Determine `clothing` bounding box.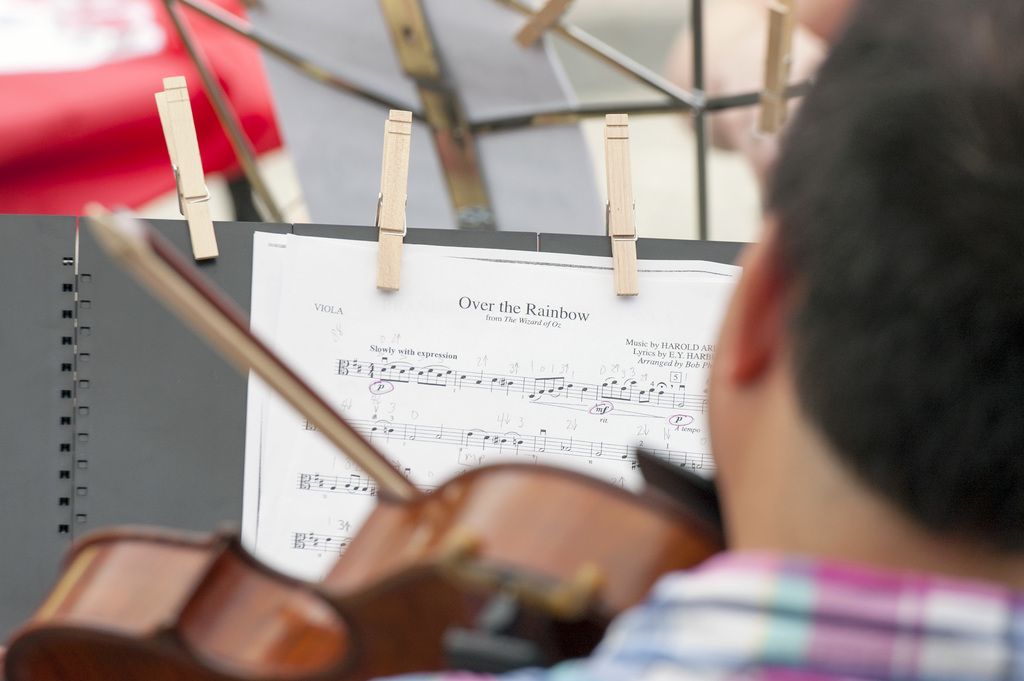
Determined: (430, 535, 1023, 680).
